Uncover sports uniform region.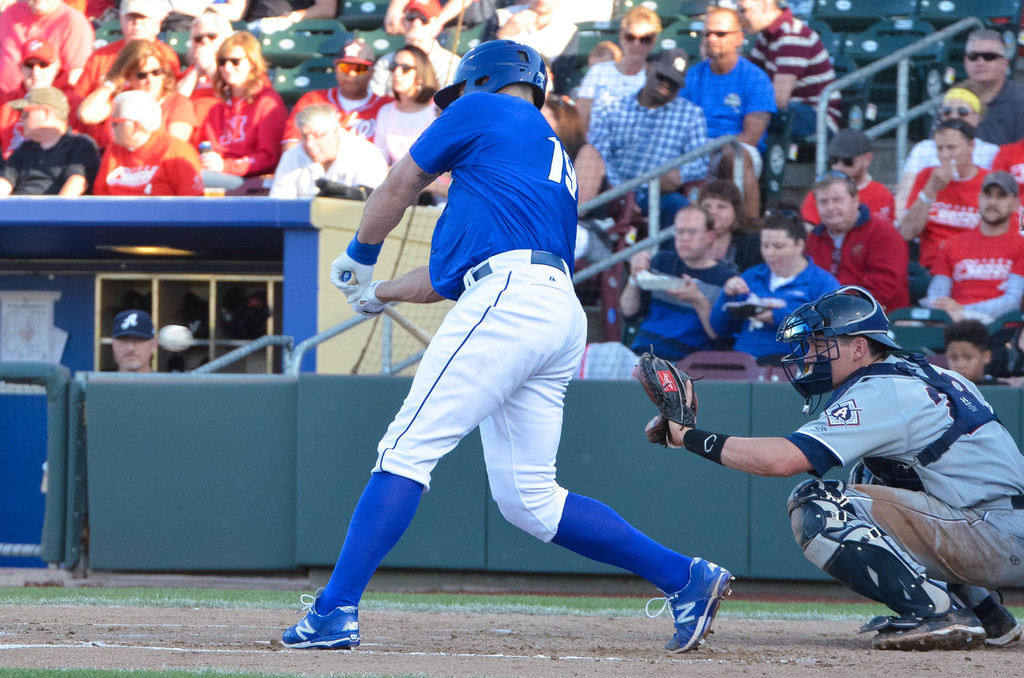
Uncovered: x1=676, y1=50, x2=770, y2=170.
